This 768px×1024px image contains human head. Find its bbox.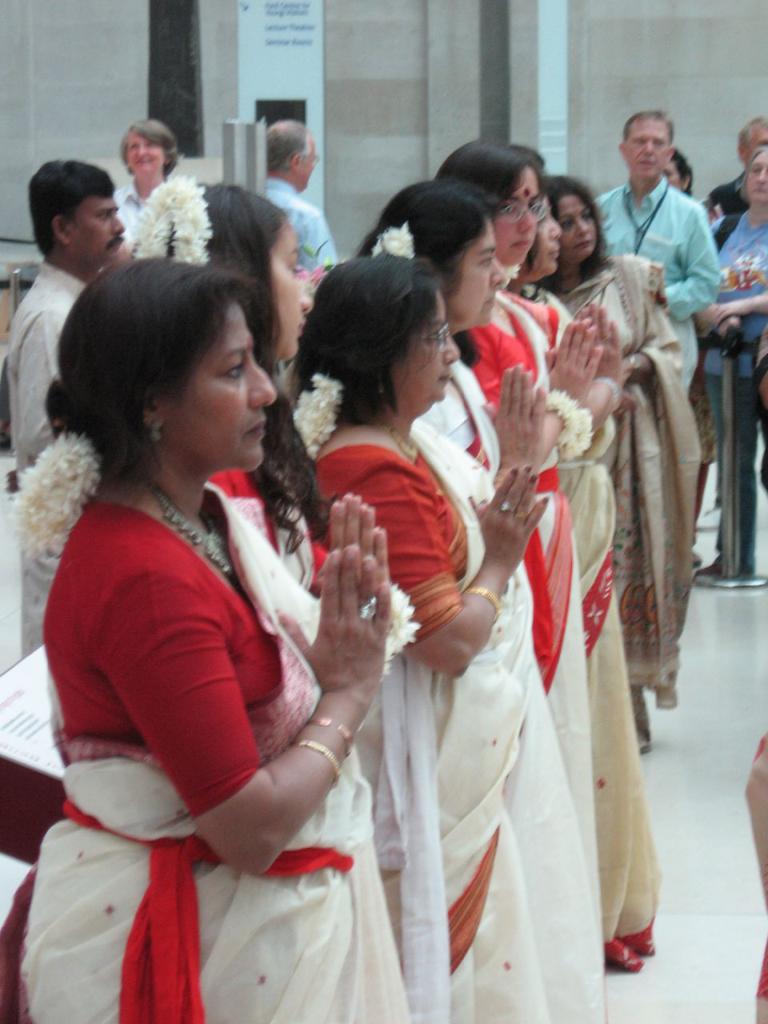
x1=313, y1=254, x2=459, y2=421.
